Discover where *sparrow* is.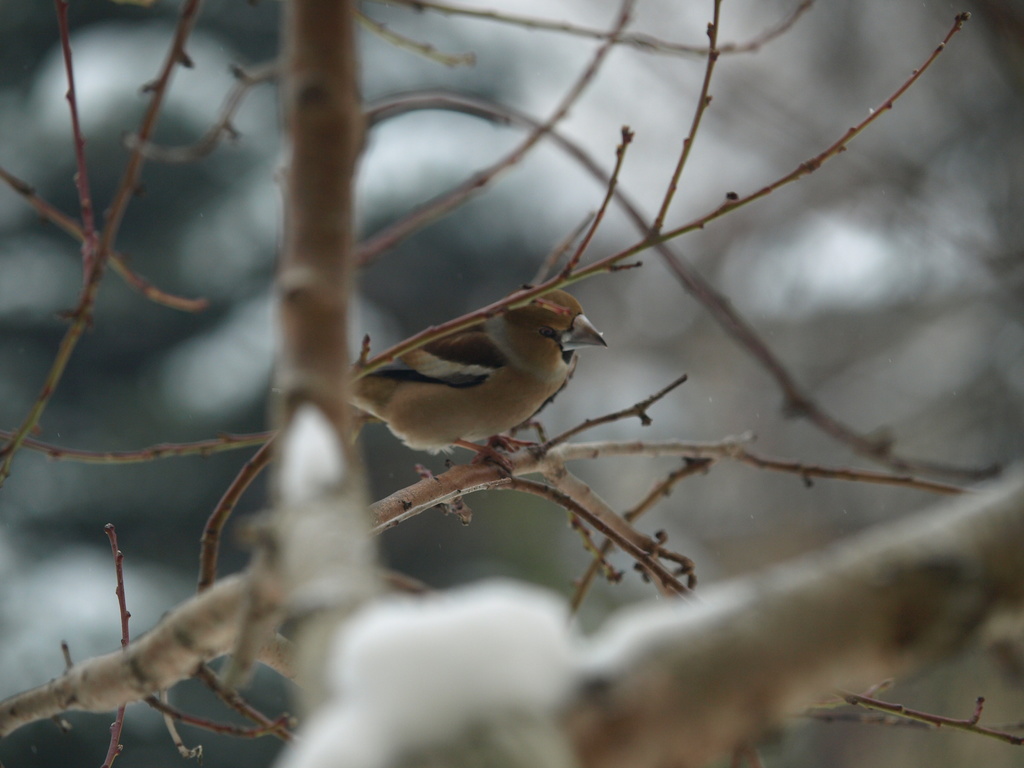
Discovered at box(352, 287, 610, 483).
